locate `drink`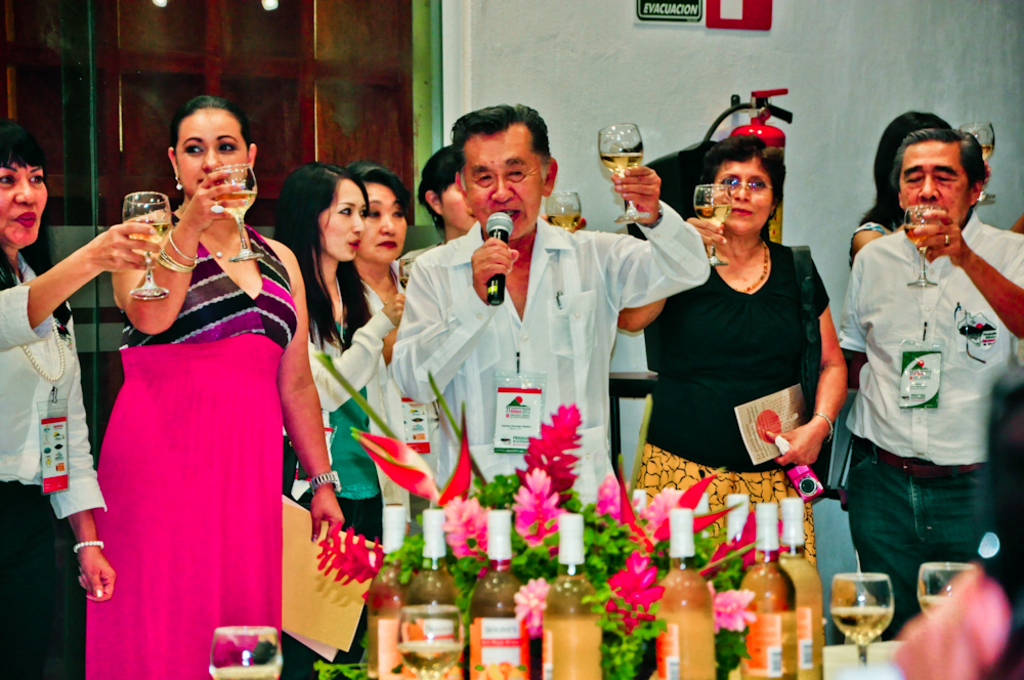
select_region(368, 563, 402, 679)
